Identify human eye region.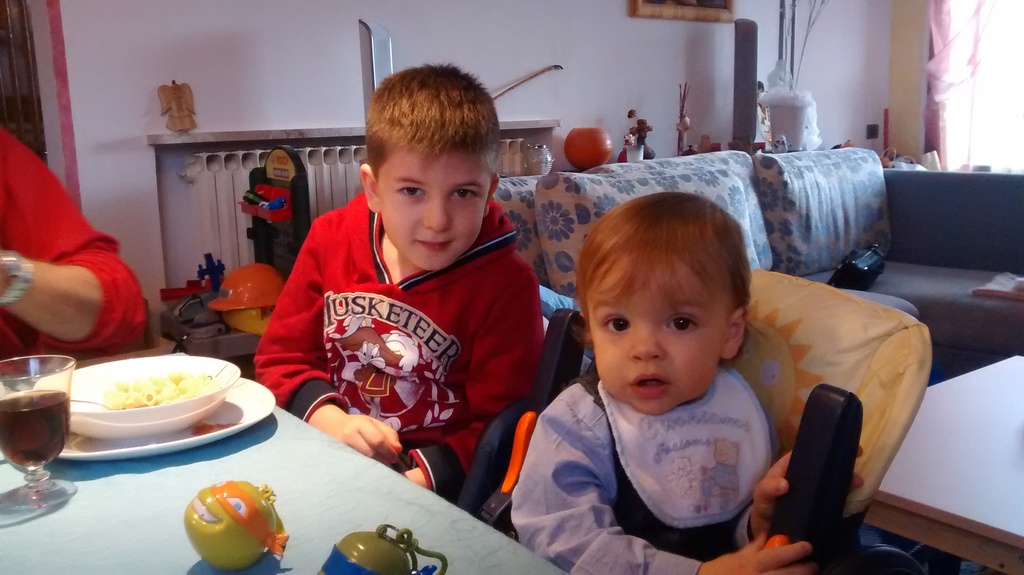
Region: locate(663, 313, 697, 333).
